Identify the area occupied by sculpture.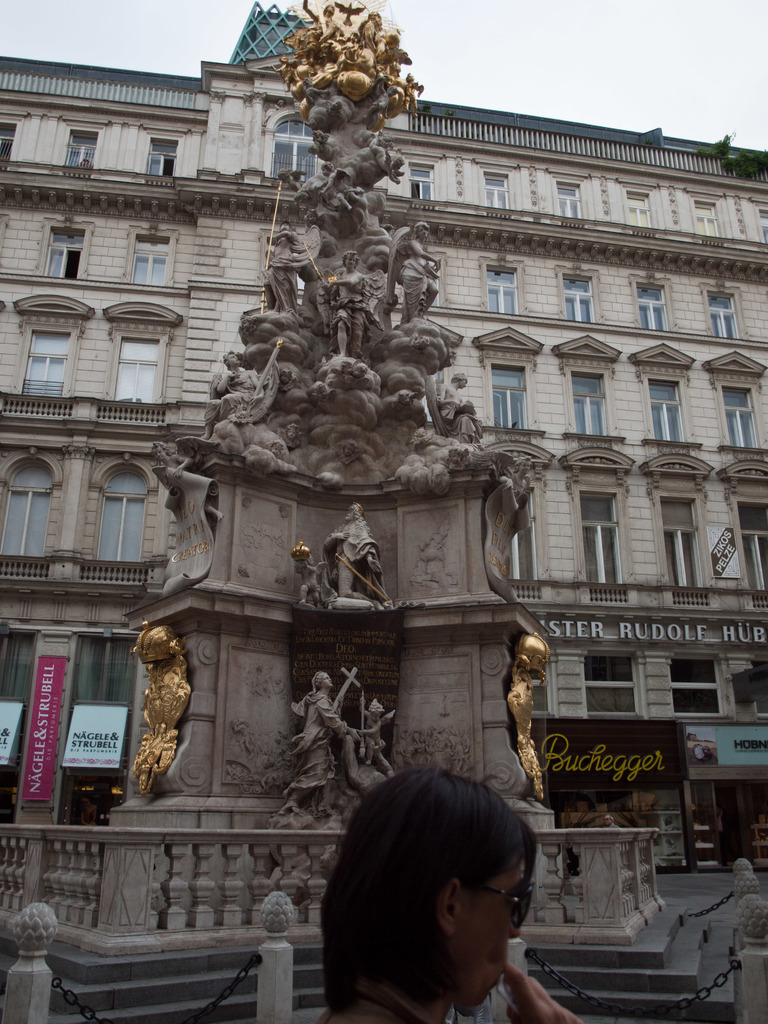
Area: detection(276, 367, 296, 392).
